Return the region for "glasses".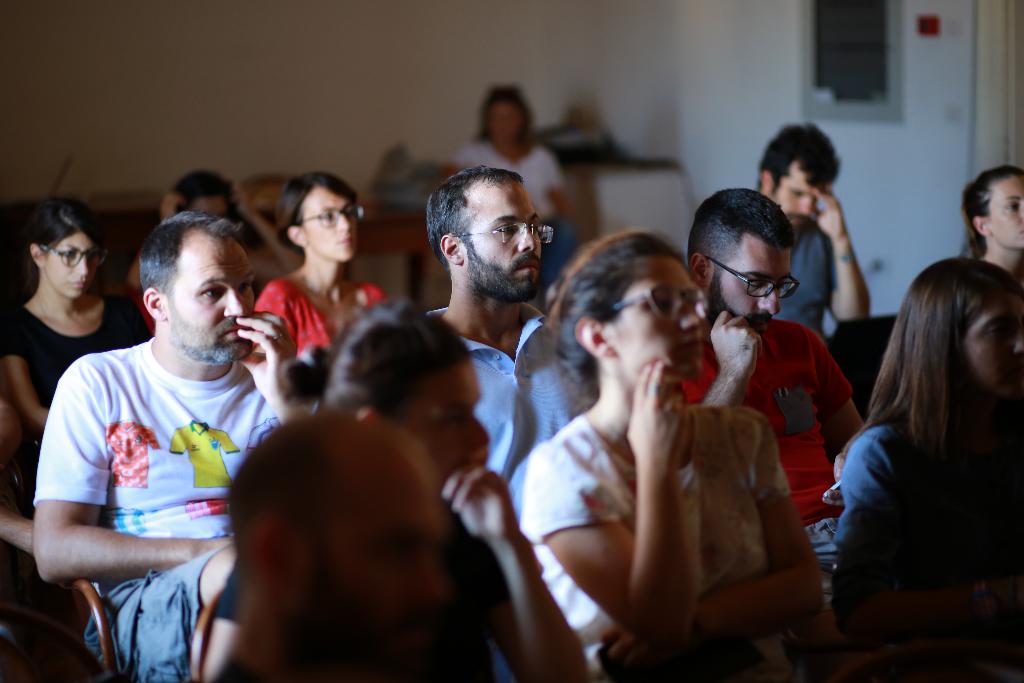
bbox=[711, 252, 810, 296].
